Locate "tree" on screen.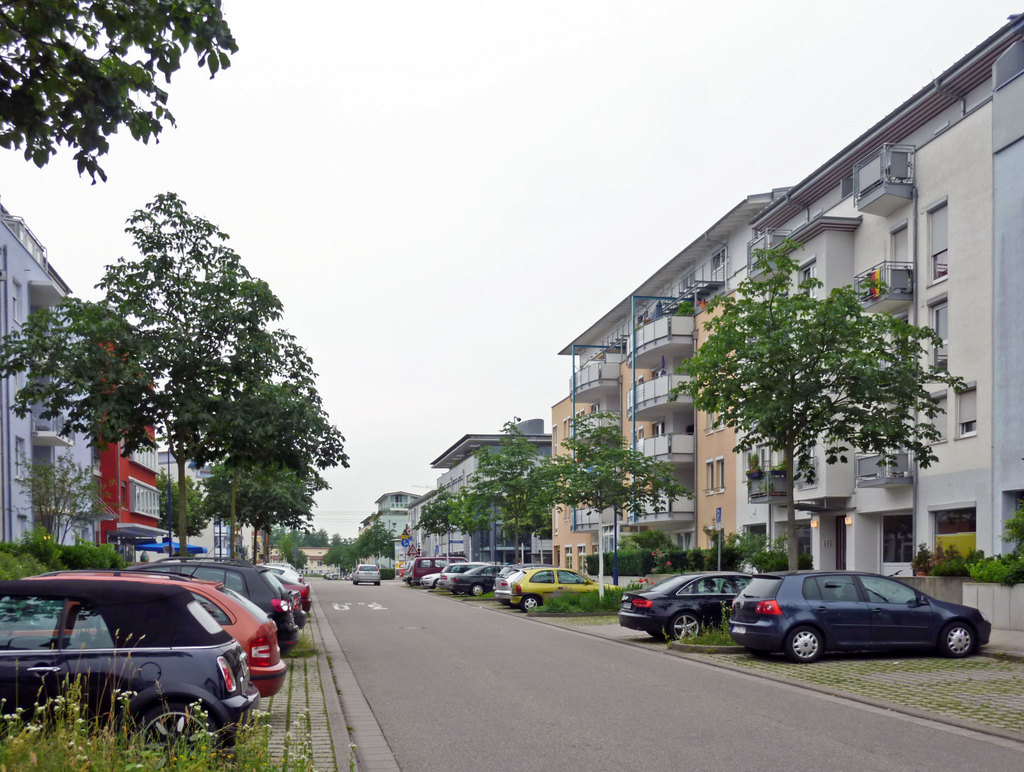
On screen at select_region(0, 0, 239, 186).
